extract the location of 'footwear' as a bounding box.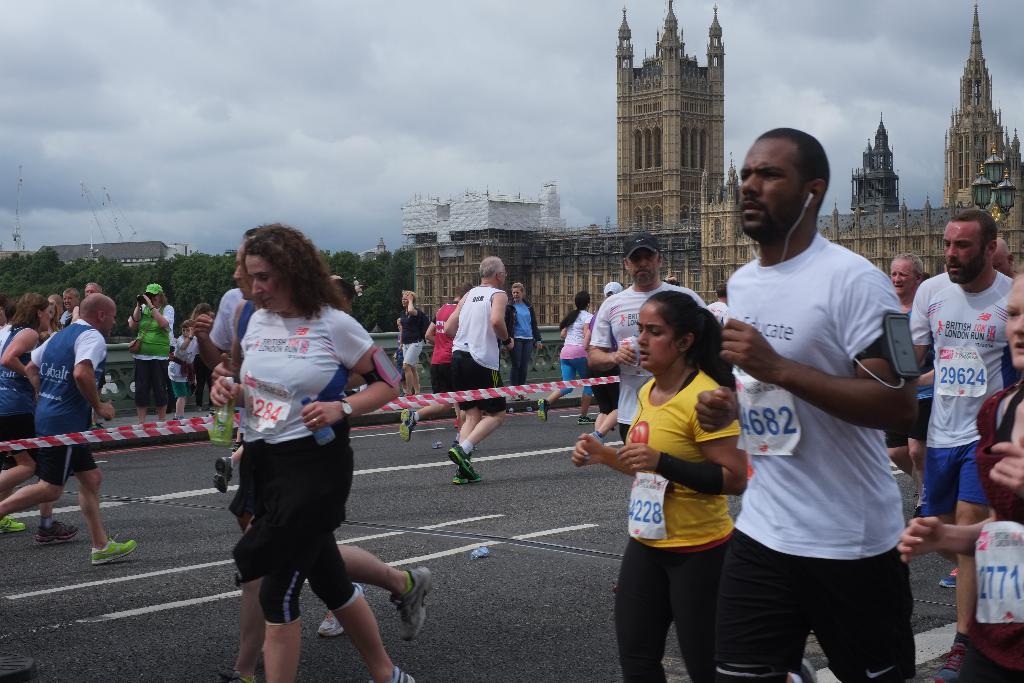
{"left": 940, "top": 567, "right": 959, "bottom": 588}.
